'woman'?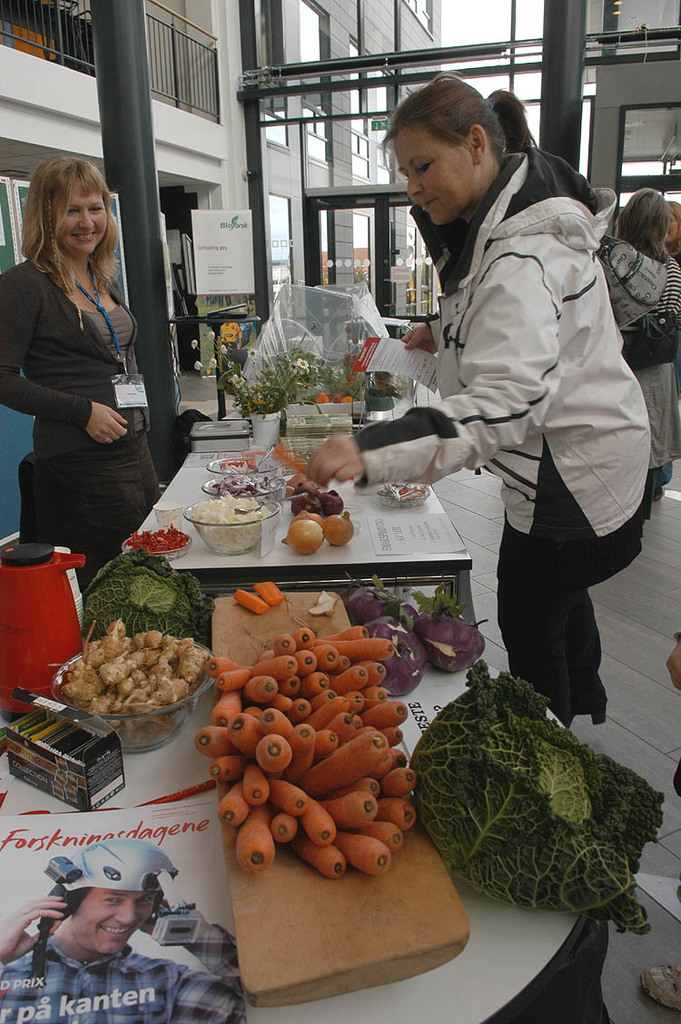
rect(296, 74, 661, 724)
